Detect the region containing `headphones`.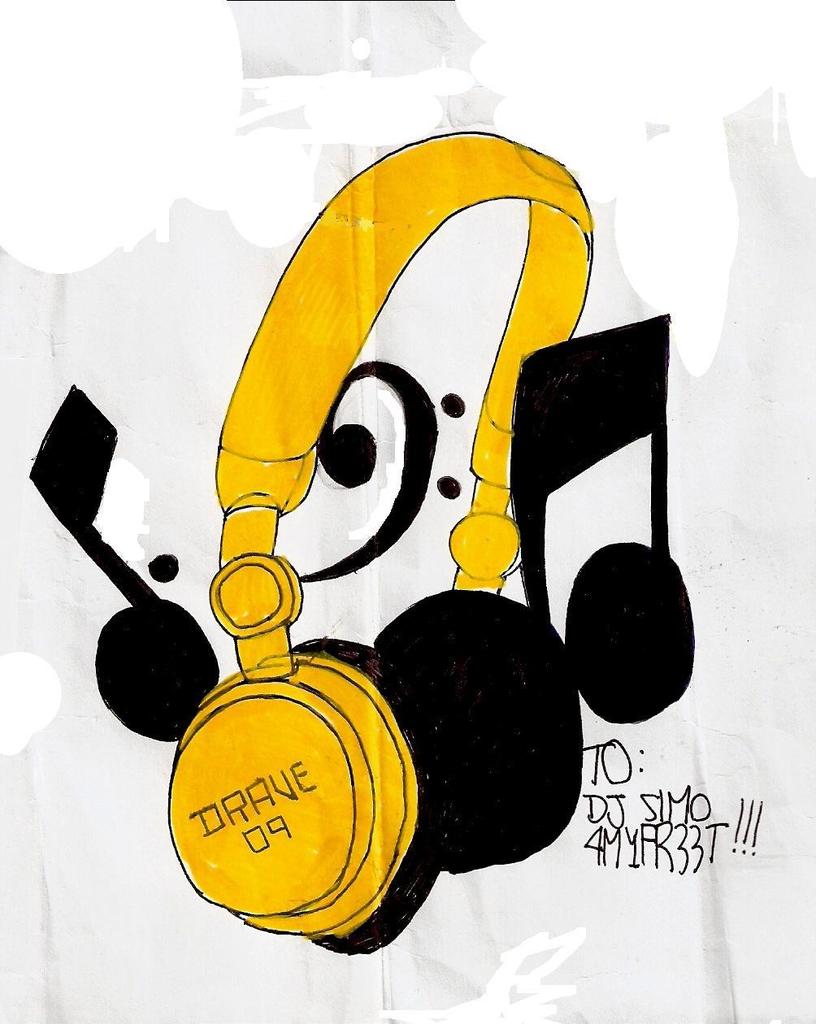
106 165 697 905.
